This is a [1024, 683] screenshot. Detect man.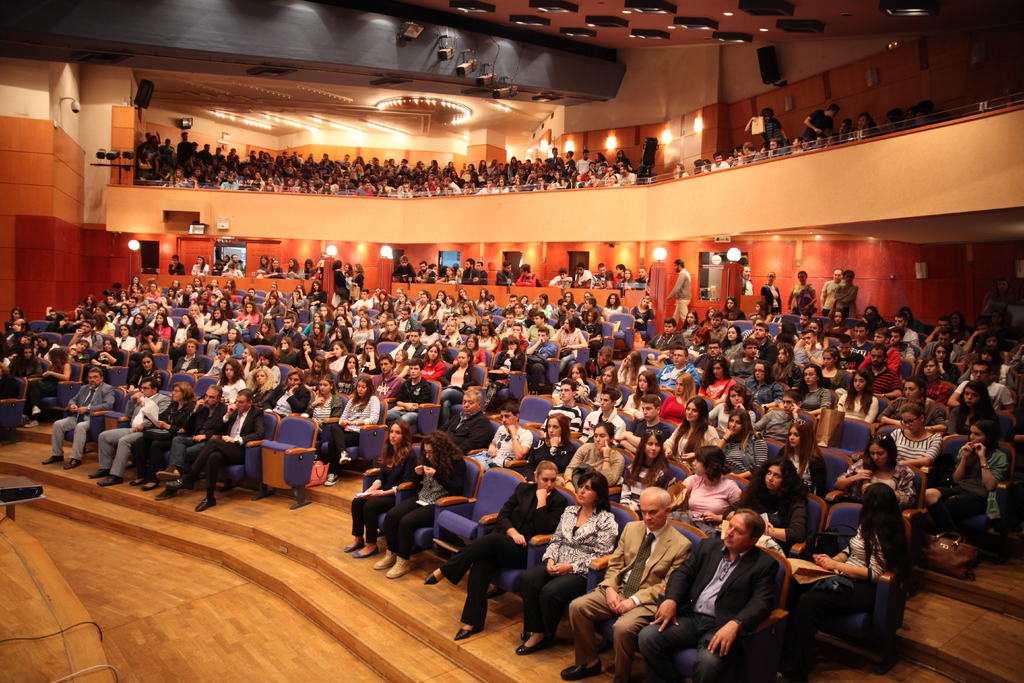
box=[618, 394, 675, 460].
